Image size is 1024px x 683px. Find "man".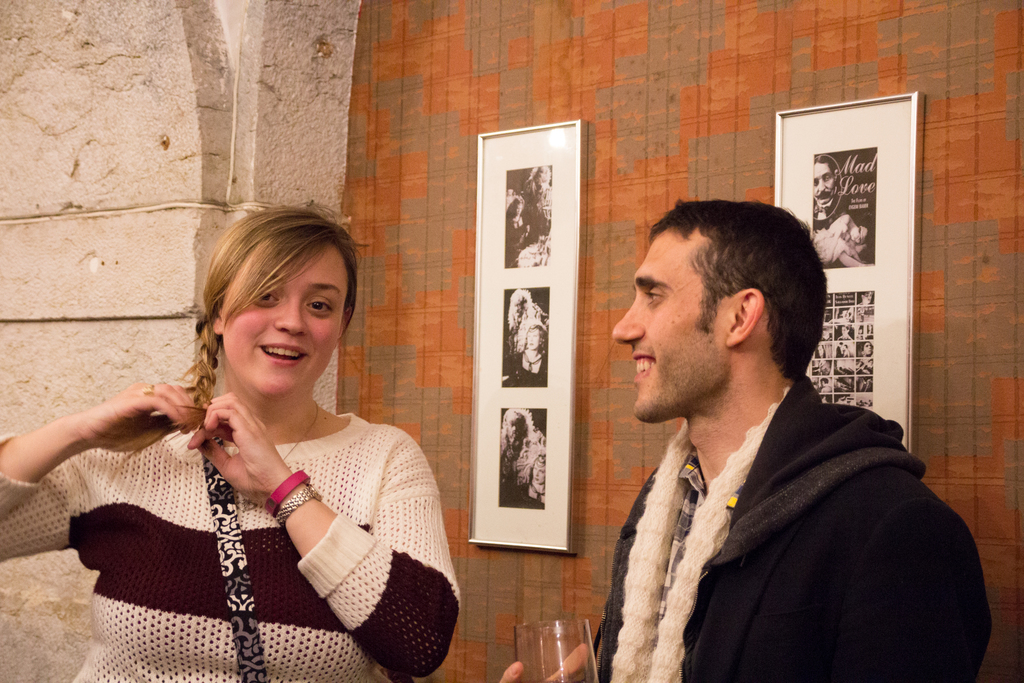
552:188:980:665.
